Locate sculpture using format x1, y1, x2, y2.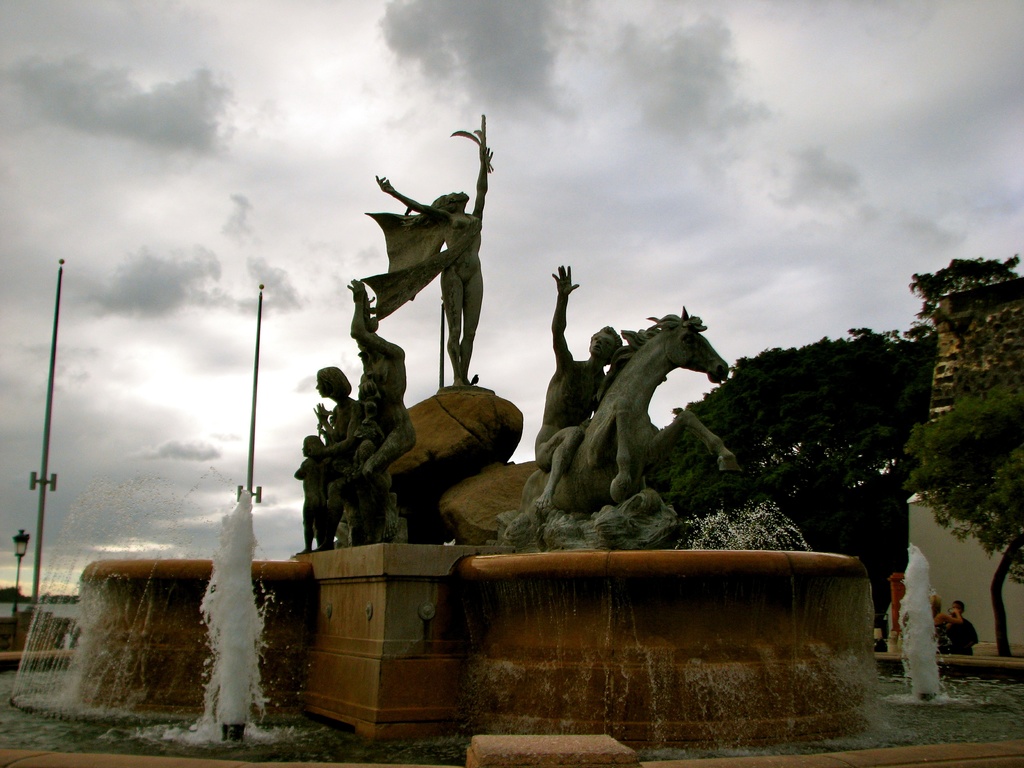
364, 115, 501, 387.
